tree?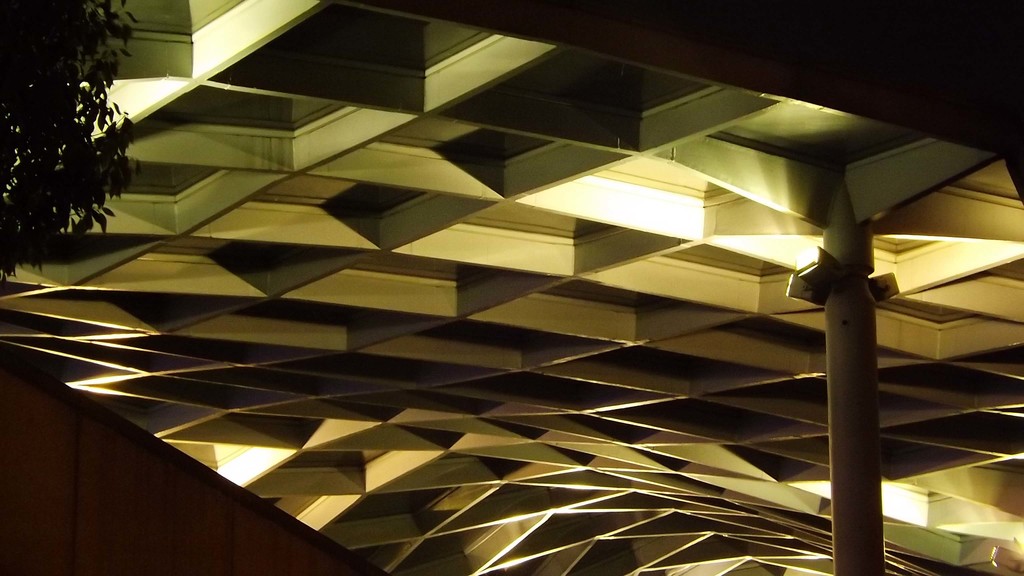
rect(12, 36, 122, 262)
